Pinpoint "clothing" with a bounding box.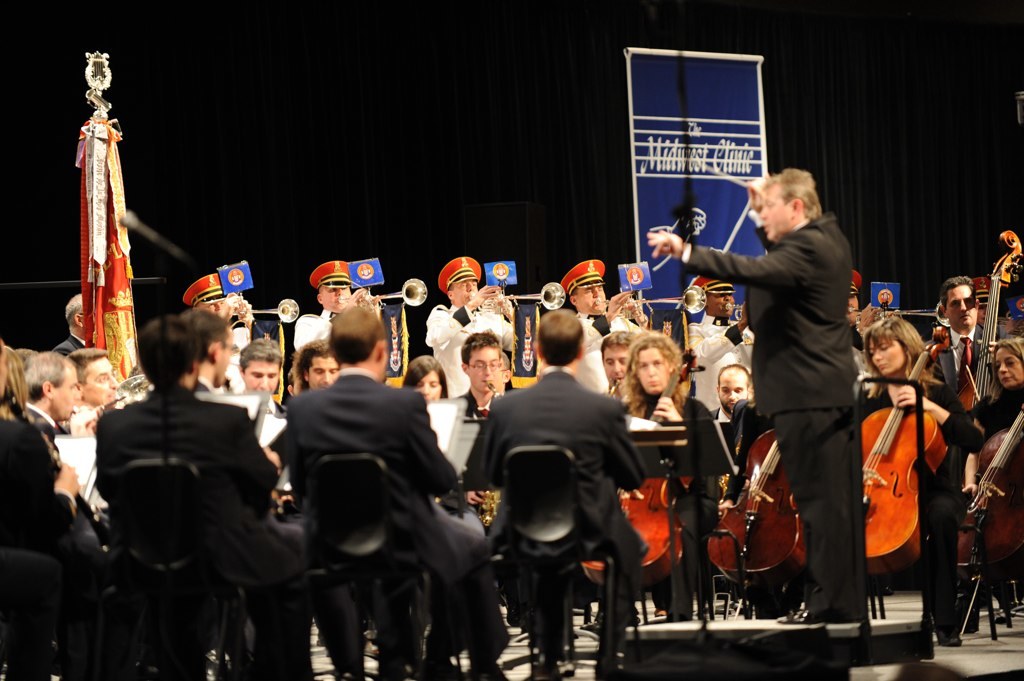
(57,335,86,355).
